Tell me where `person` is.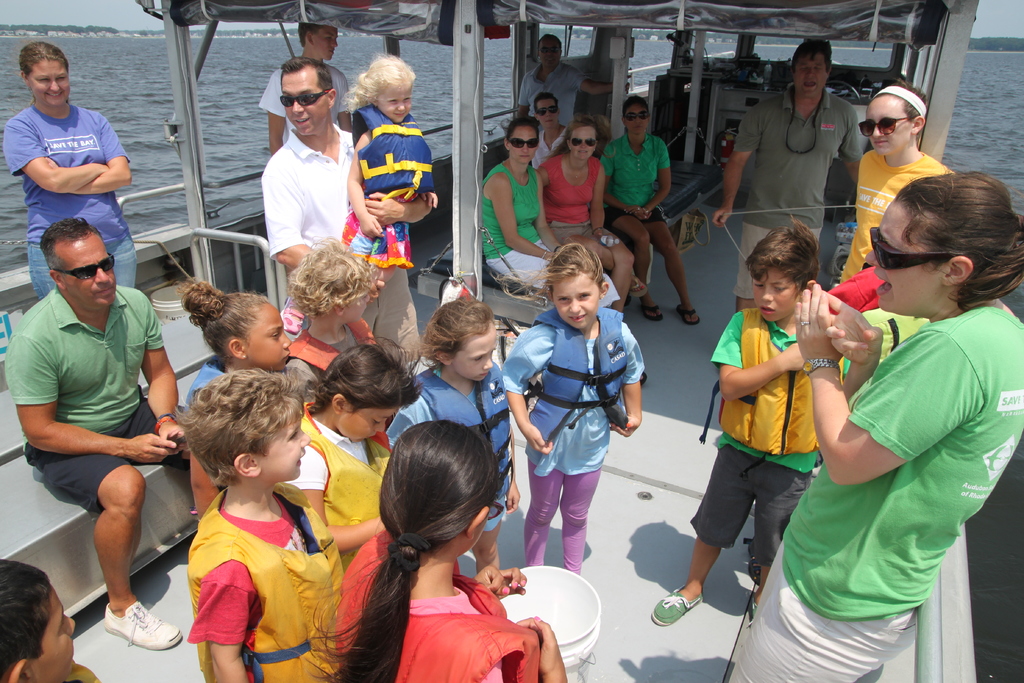
`person` is at 257/54/427/349.
